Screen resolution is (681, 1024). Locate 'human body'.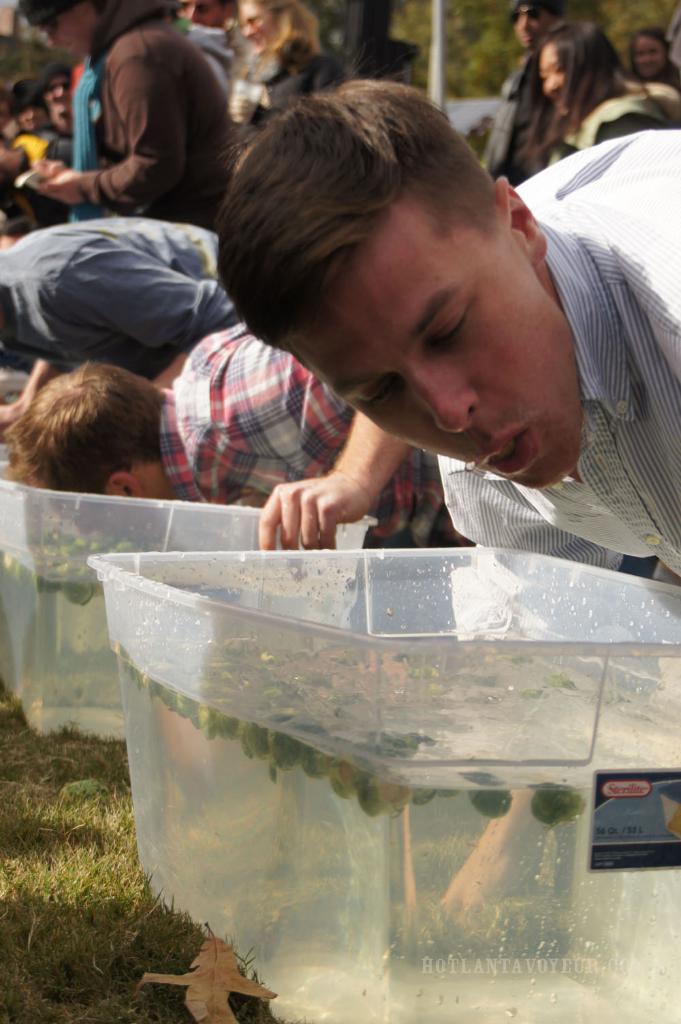
(0, 210, 232, 432).
